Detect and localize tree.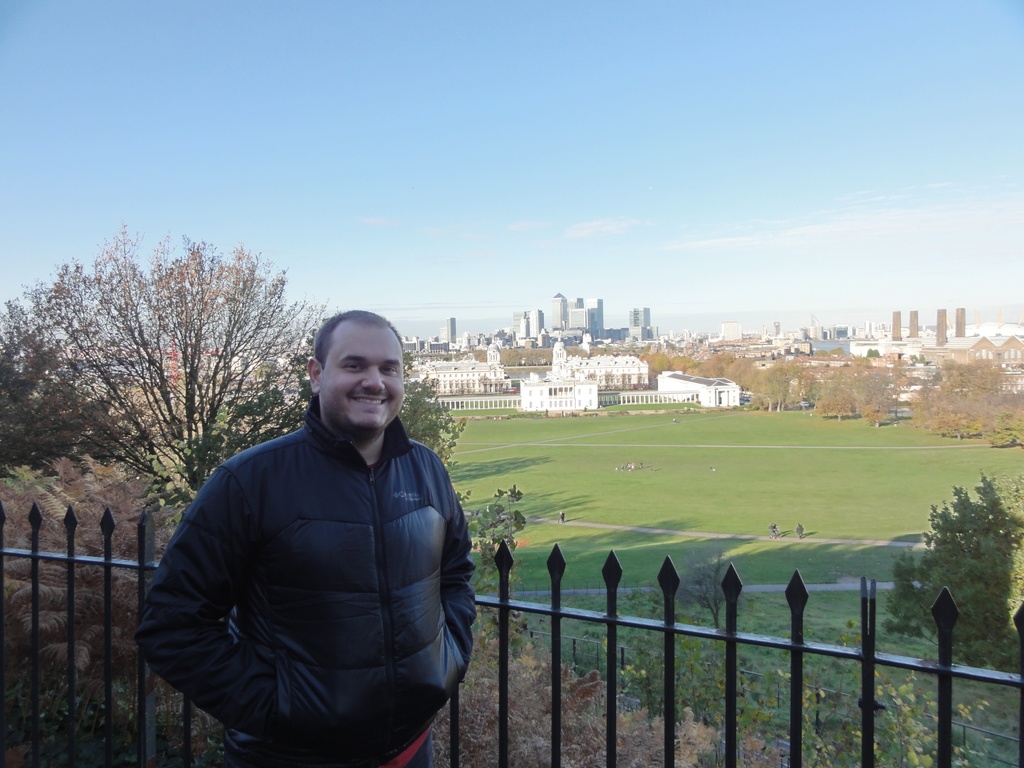
Localized at bbox=[148, 341, 525, 627].
